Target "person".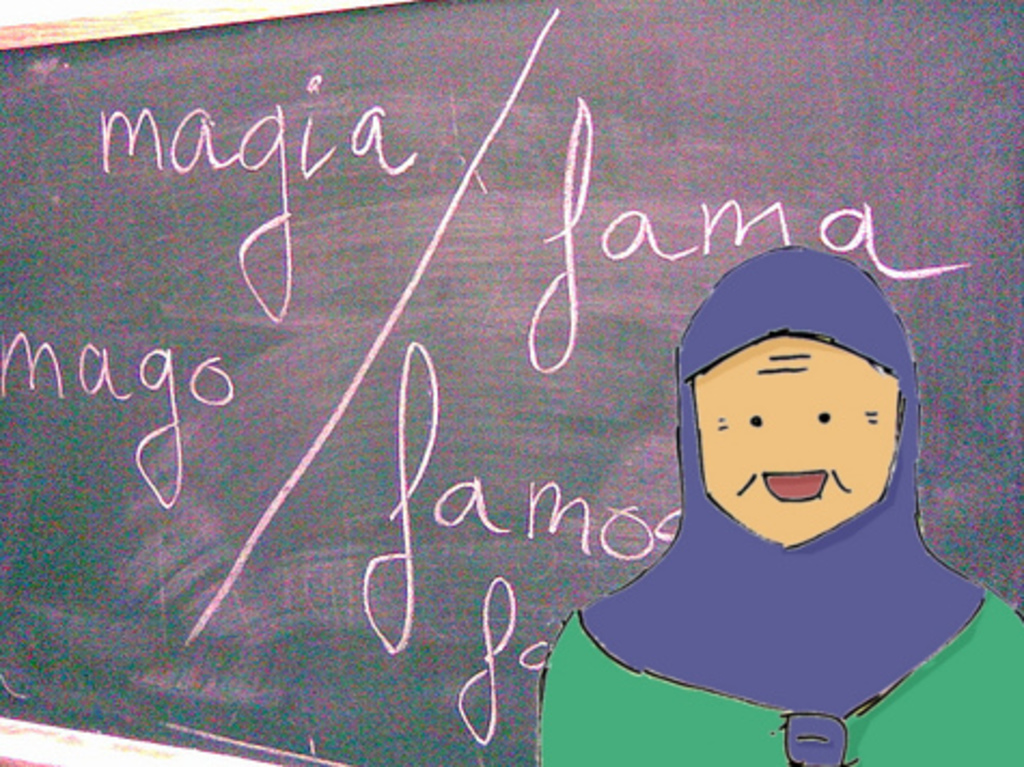
Target region: [x1=541, y1=248, x2=1022, y2=765].
